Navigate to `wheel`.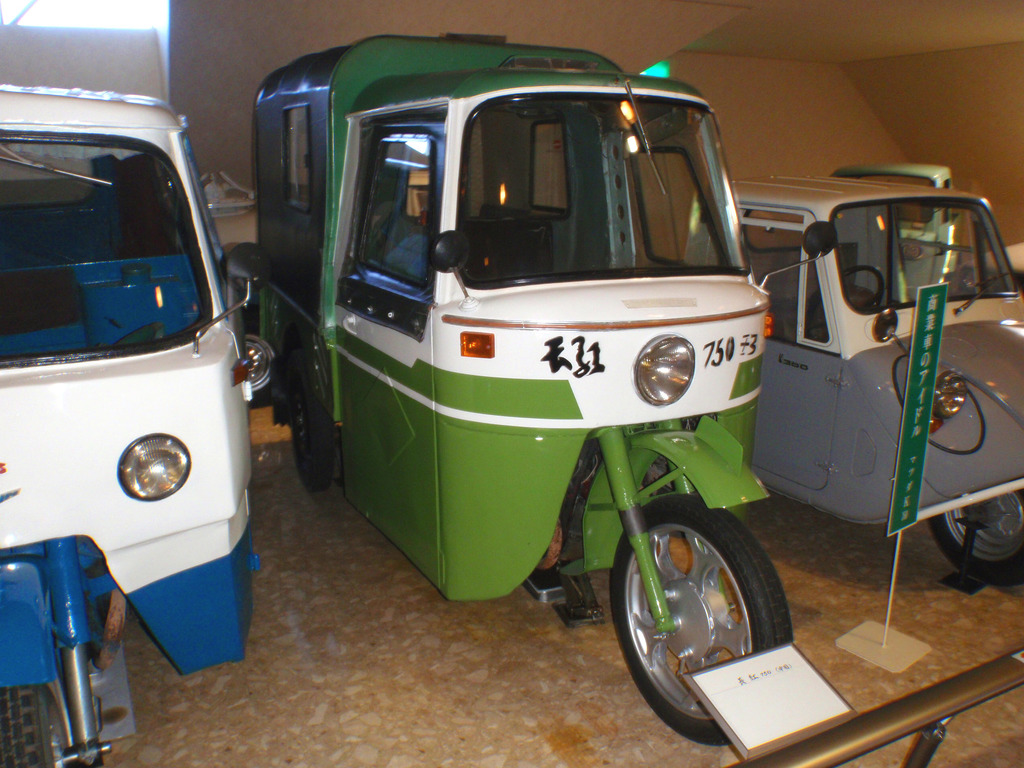
Navigation target: 605,508,774,728.
